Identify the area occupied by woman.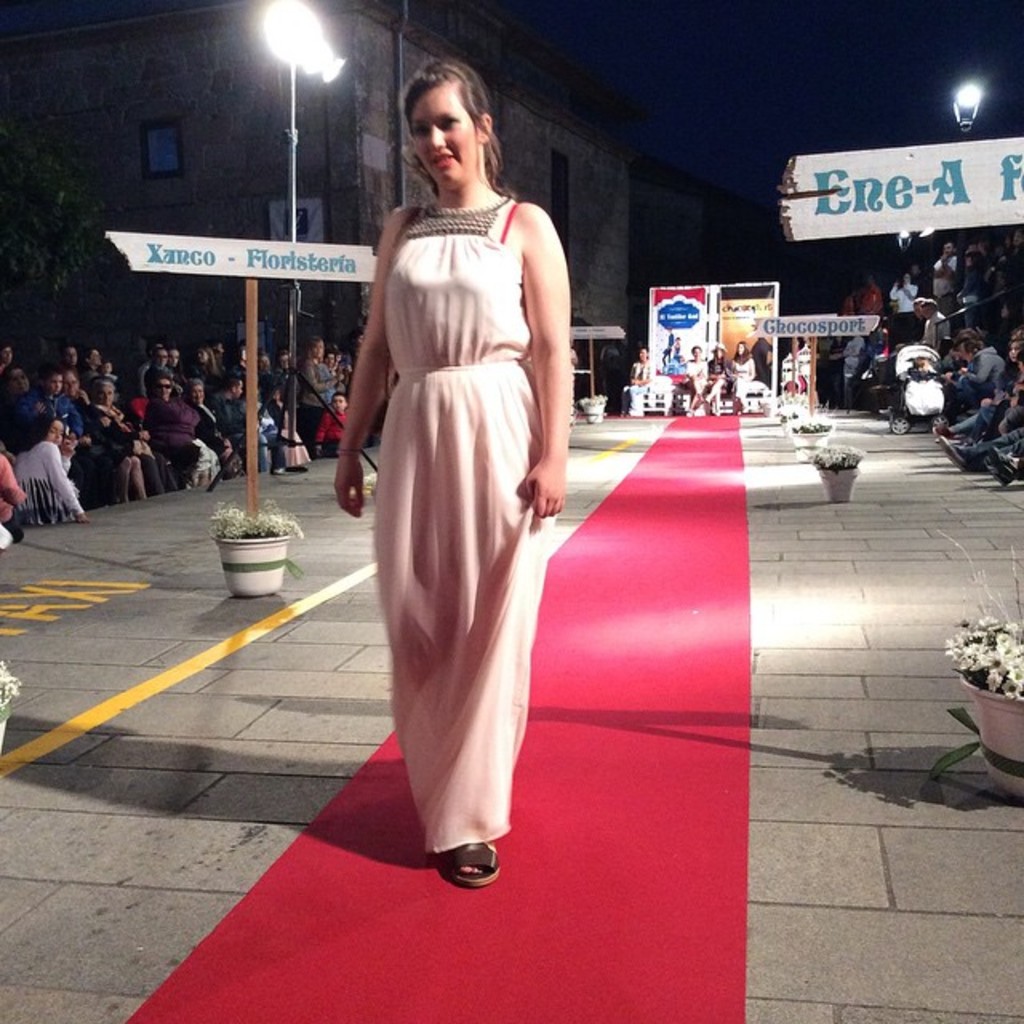
Area: x1=346, y1=77, x2=573, y2=869.
